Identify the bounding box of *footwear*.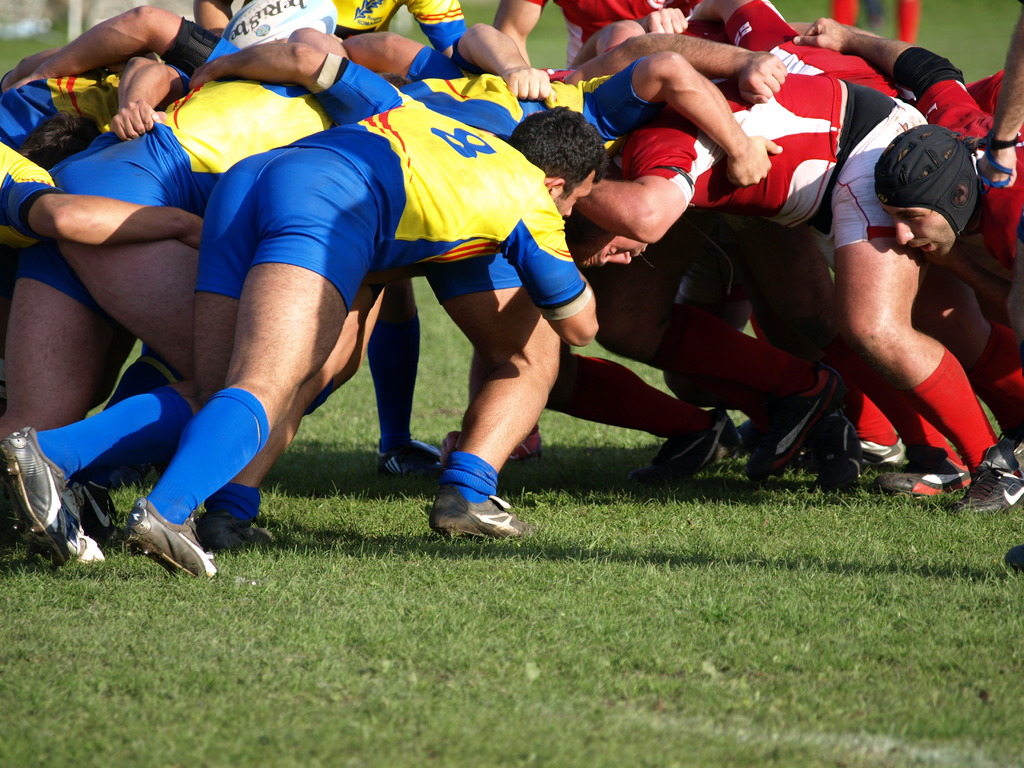
pyautogui.locateOnScreen(439, 422, 544, 468).
